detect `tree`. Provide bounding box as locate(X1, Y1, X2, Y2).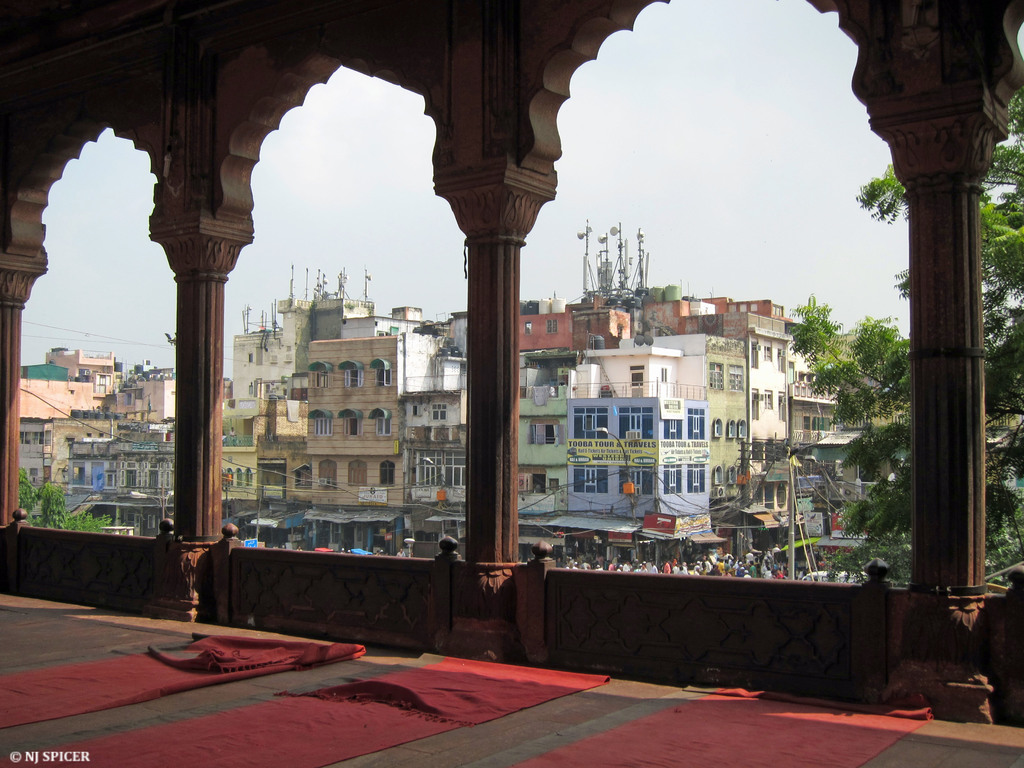
locate(787, 84, 1023, 586).
